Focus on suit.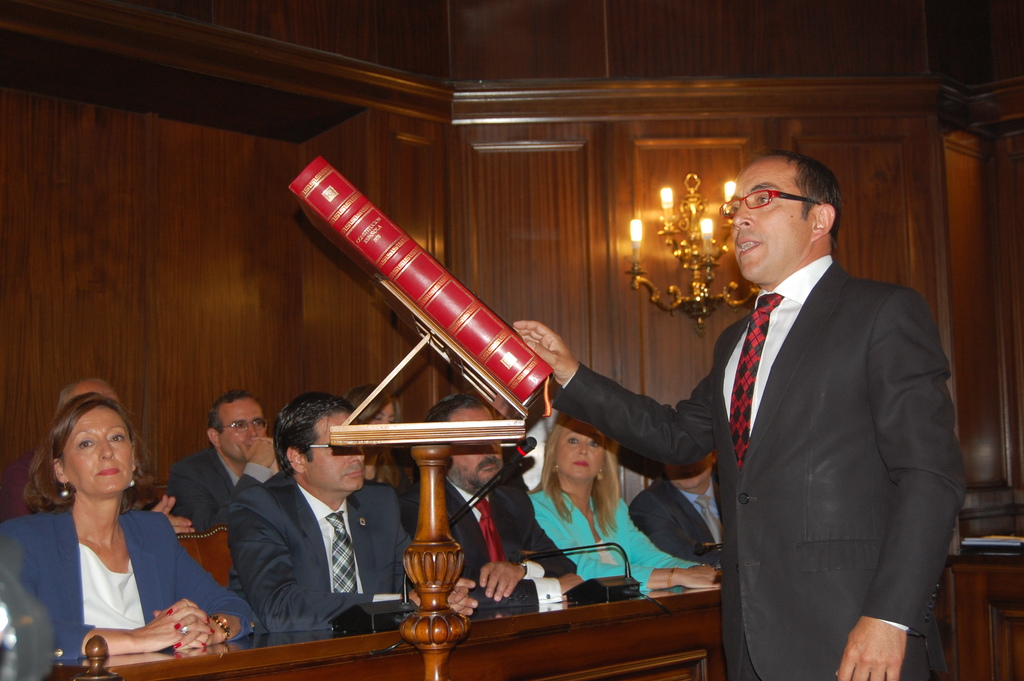
Focused at select_region(403, 472, 572, 611).
